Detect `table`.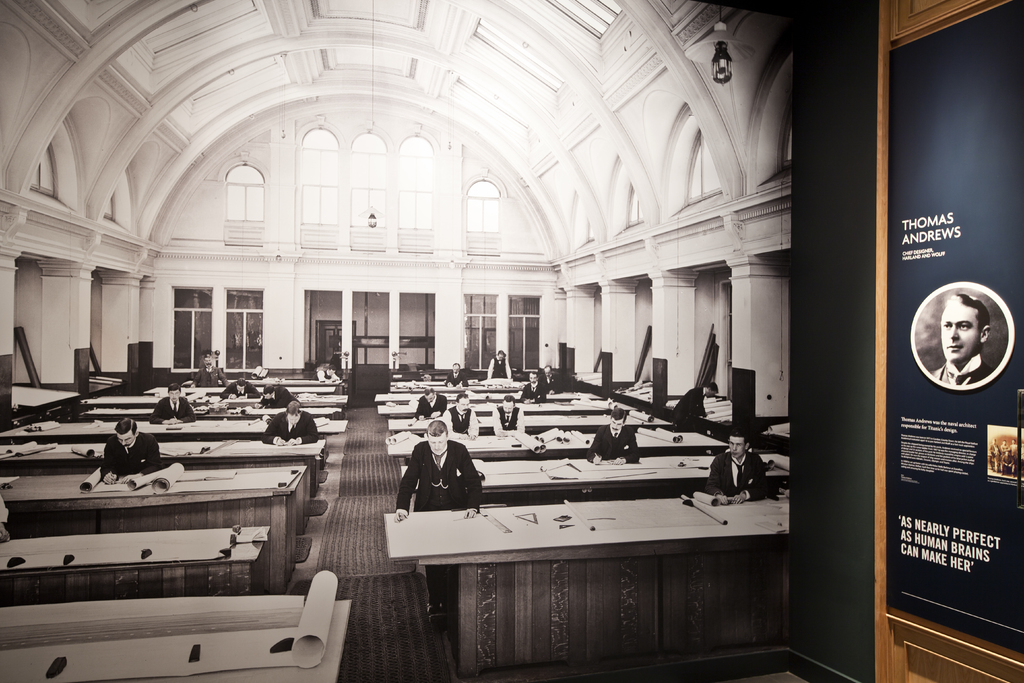
Detected at [140,375,335,399].
